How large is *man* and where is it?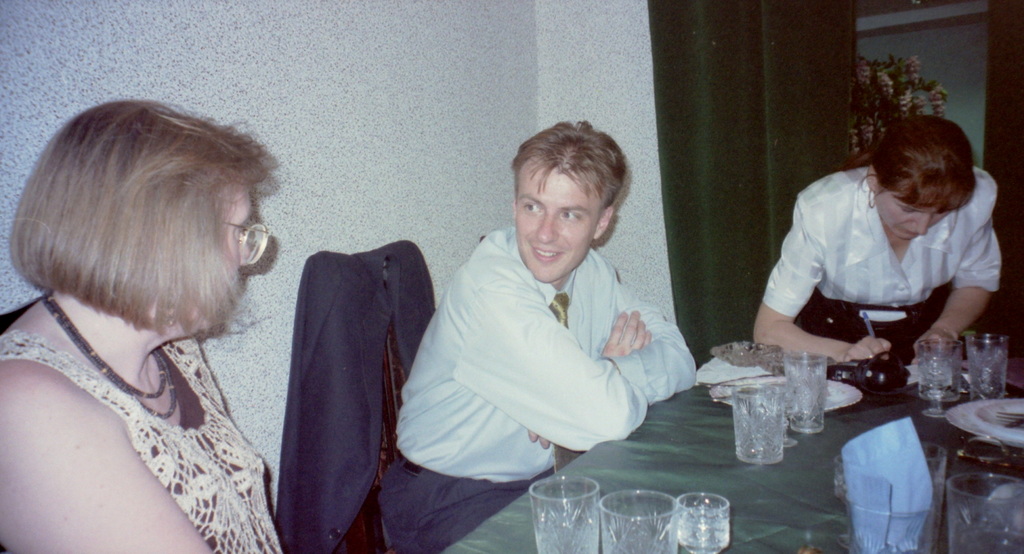
Bounding box: (x1=380, y1=115, x2=701, y2=533).
